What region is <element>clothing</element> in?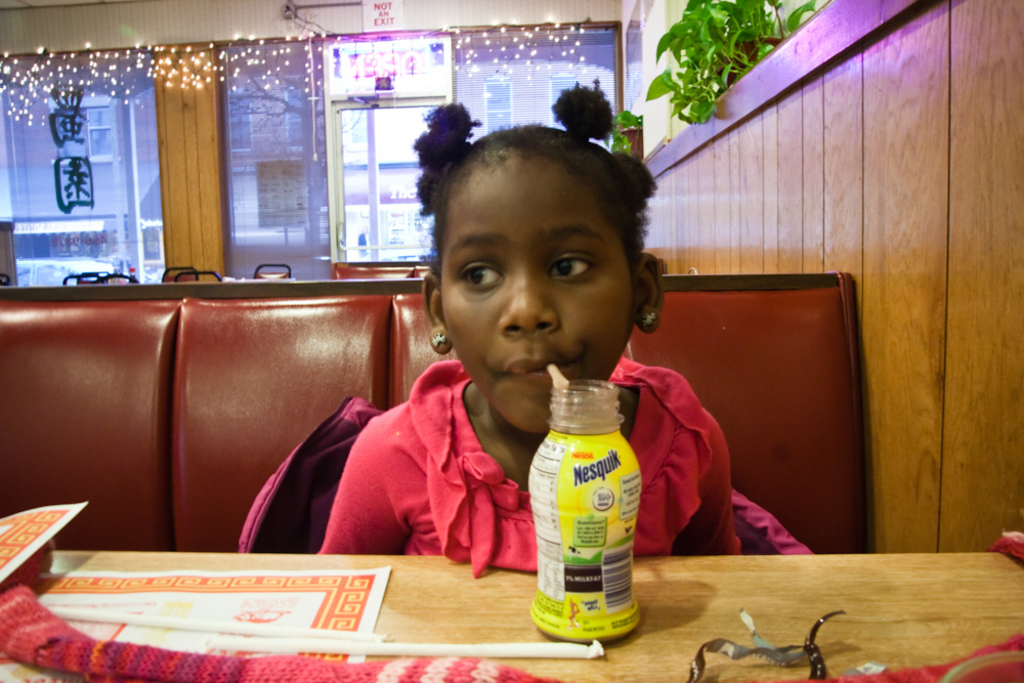
(275,301,676,616).
